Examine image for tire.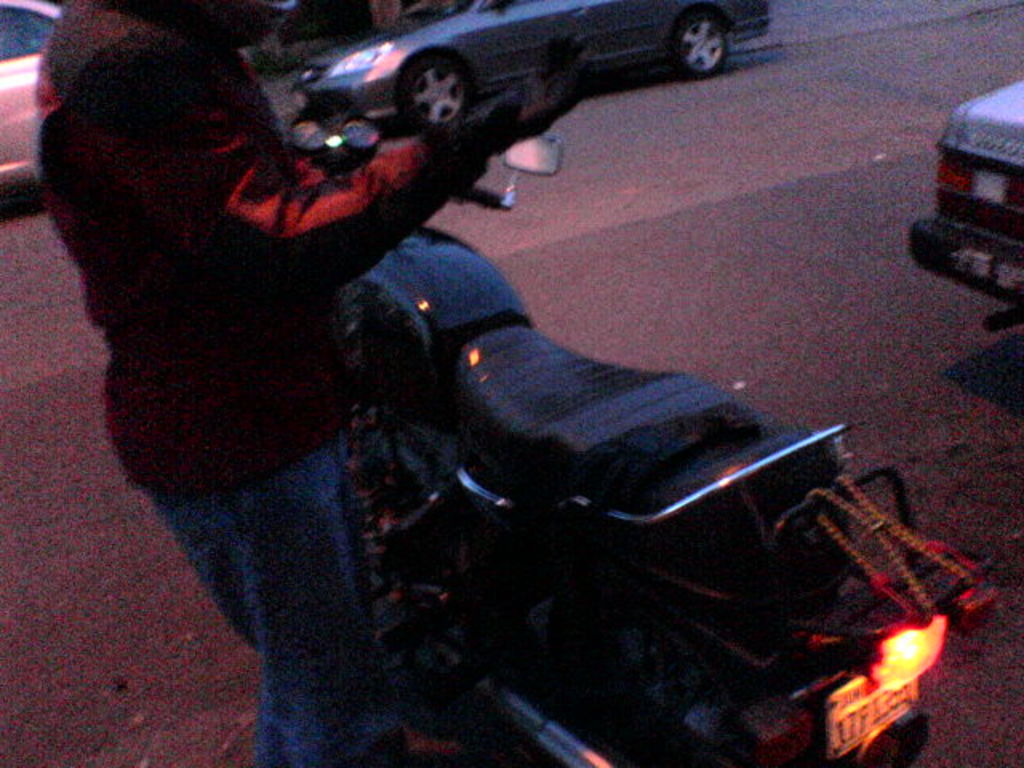
Examination result: 672, 3, 730, 77.
